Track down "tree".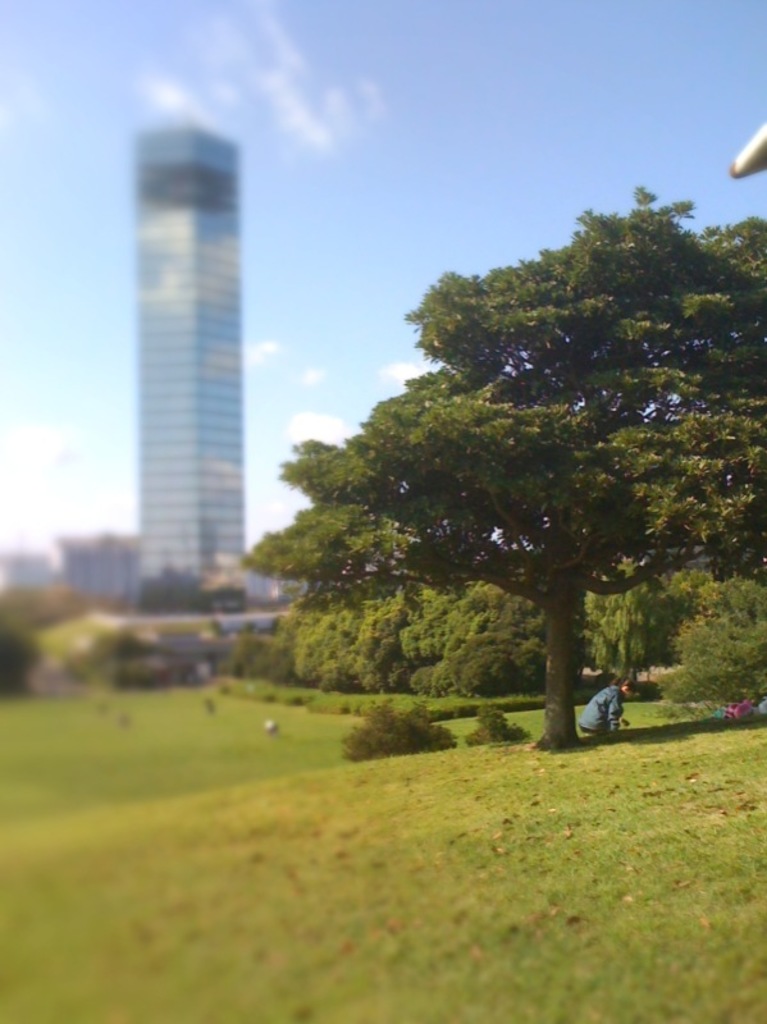
Tracked to <region>128, 558, 241, 618</region>.
